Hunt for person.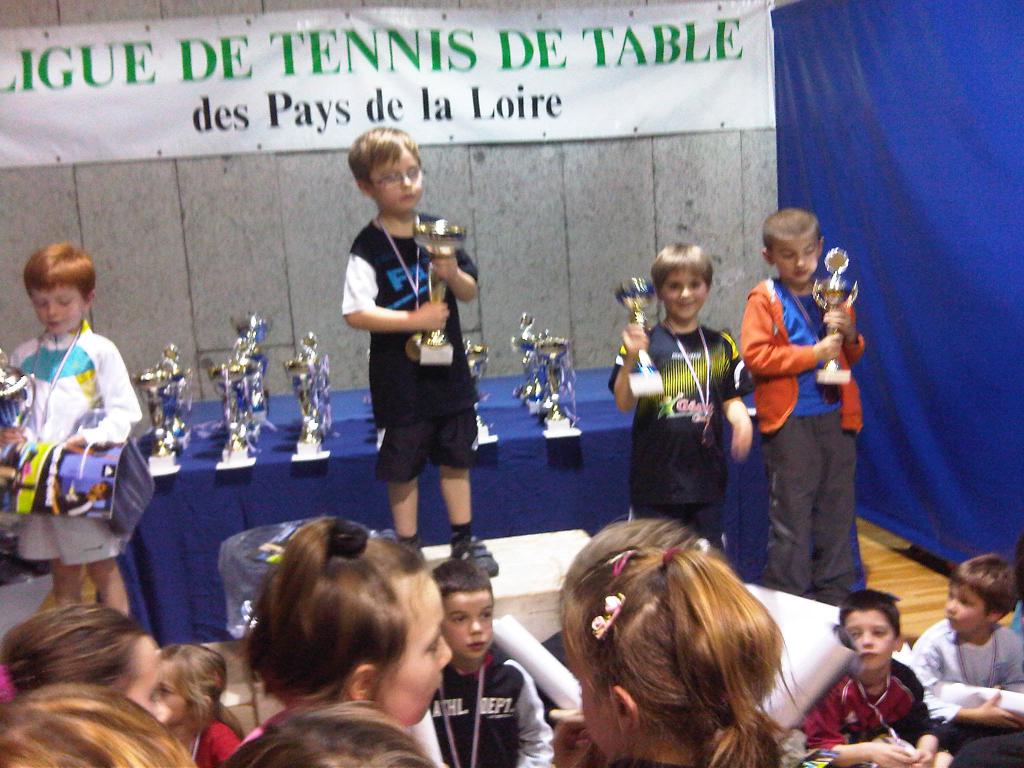
Hunted down at (339,124,499,578).
